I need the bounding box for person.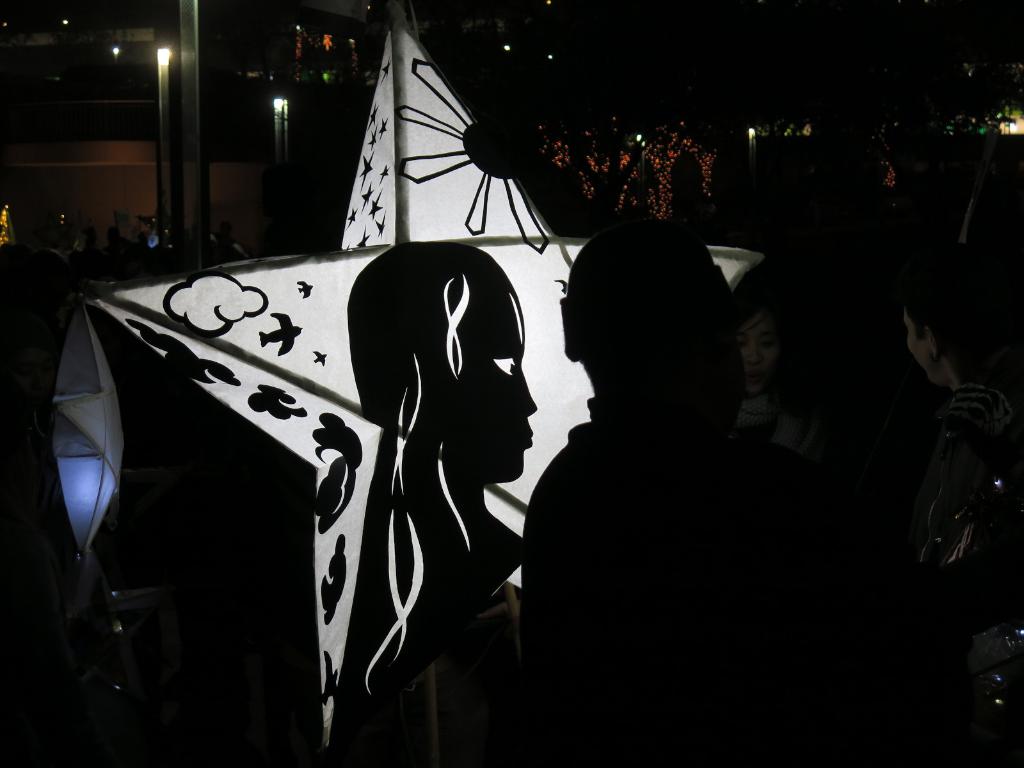
Here it is: l=738, t=303, r=781, b=439.
